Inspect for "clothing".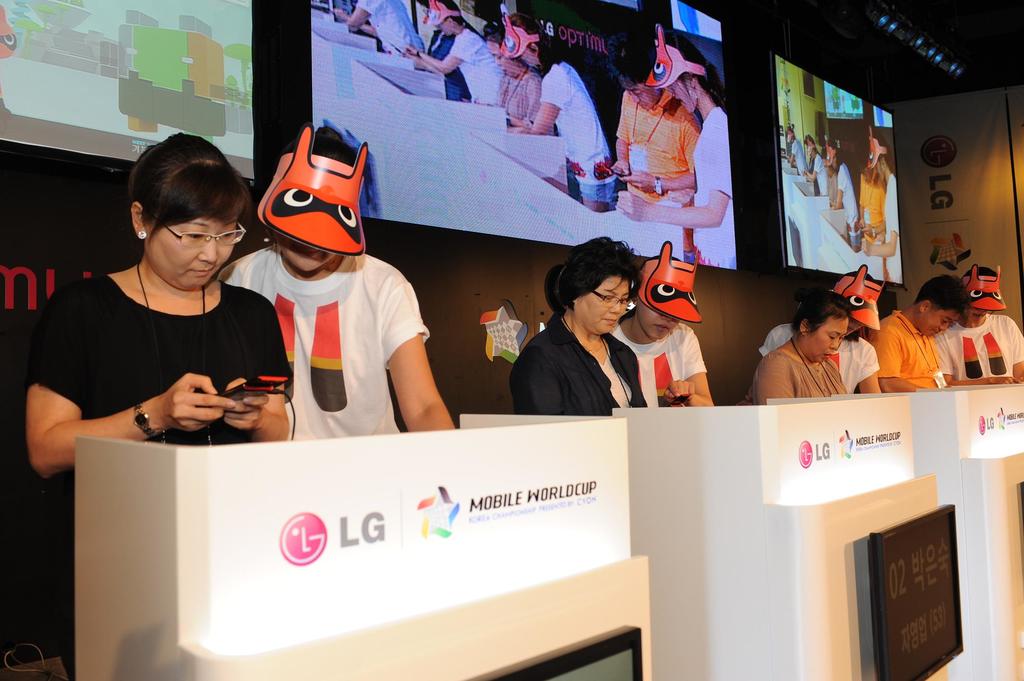
Inspection: left=213, top=244, right=445, bottom=429.
